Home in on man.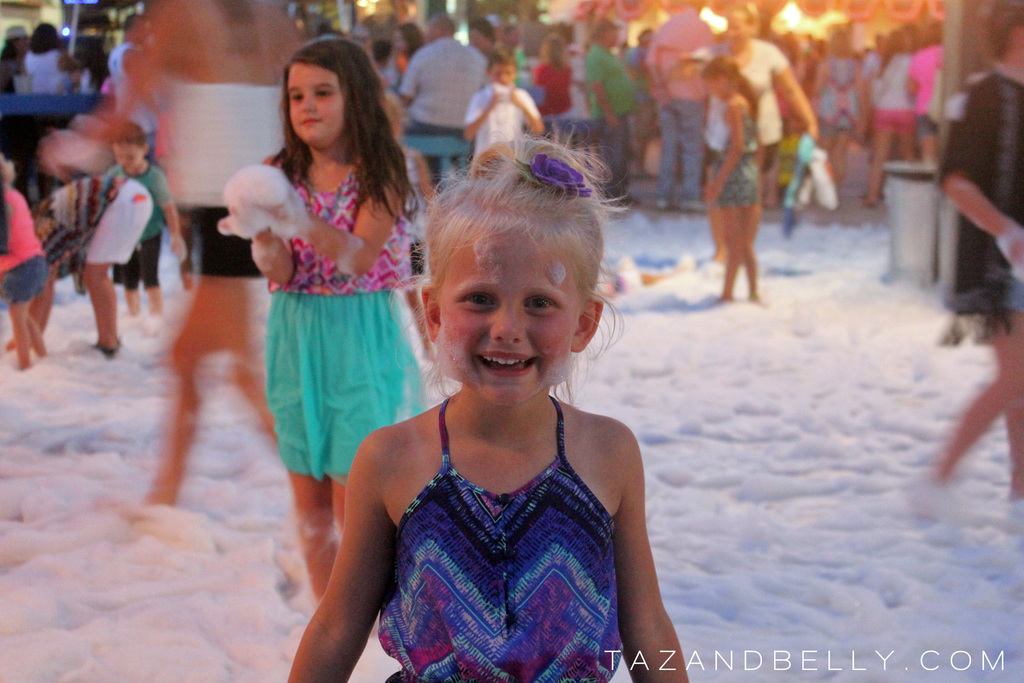
Homed in at bbox=(588, 21, 632, 210).
